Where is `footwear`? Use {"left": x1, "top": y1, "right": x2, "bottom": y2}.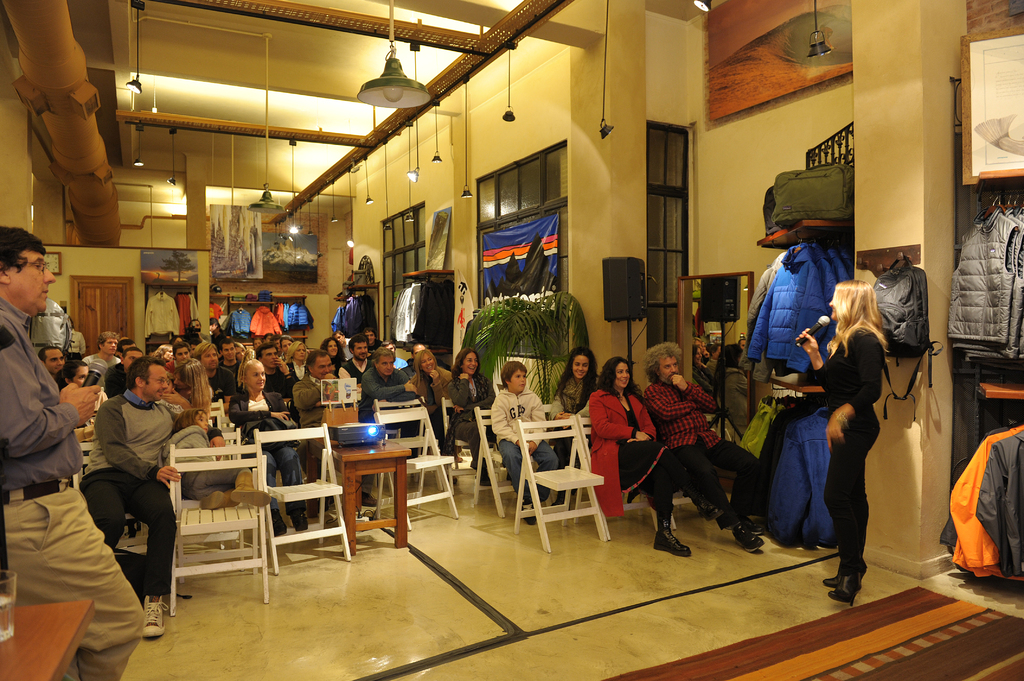
{"left": 198, "top": 488, "right": 243, "bottom": 509}.
